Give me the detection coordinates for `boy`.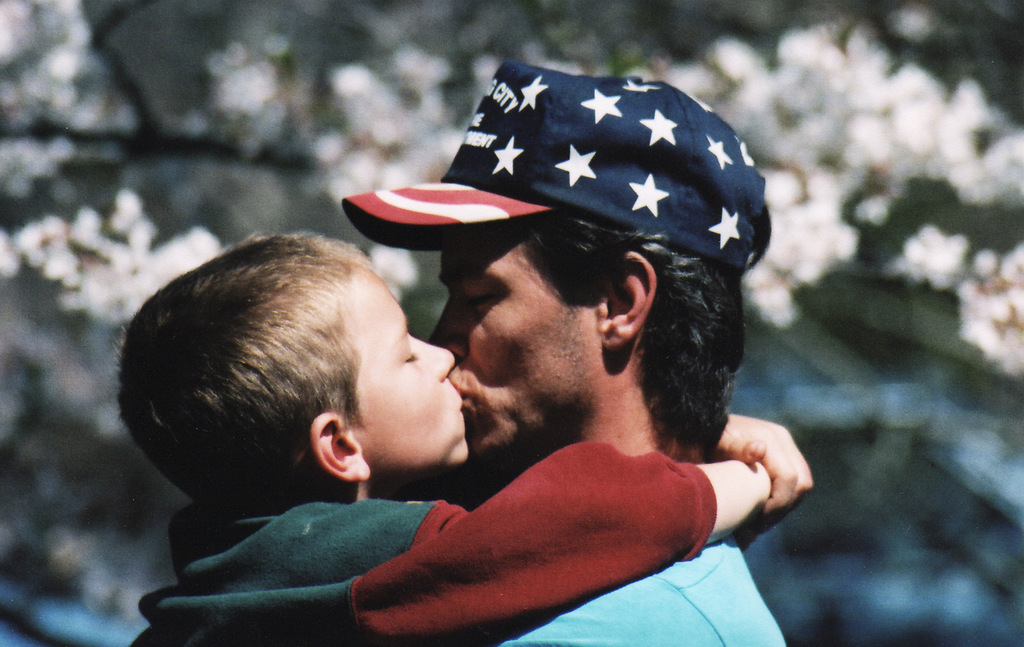
107, 220, 772, 646.
